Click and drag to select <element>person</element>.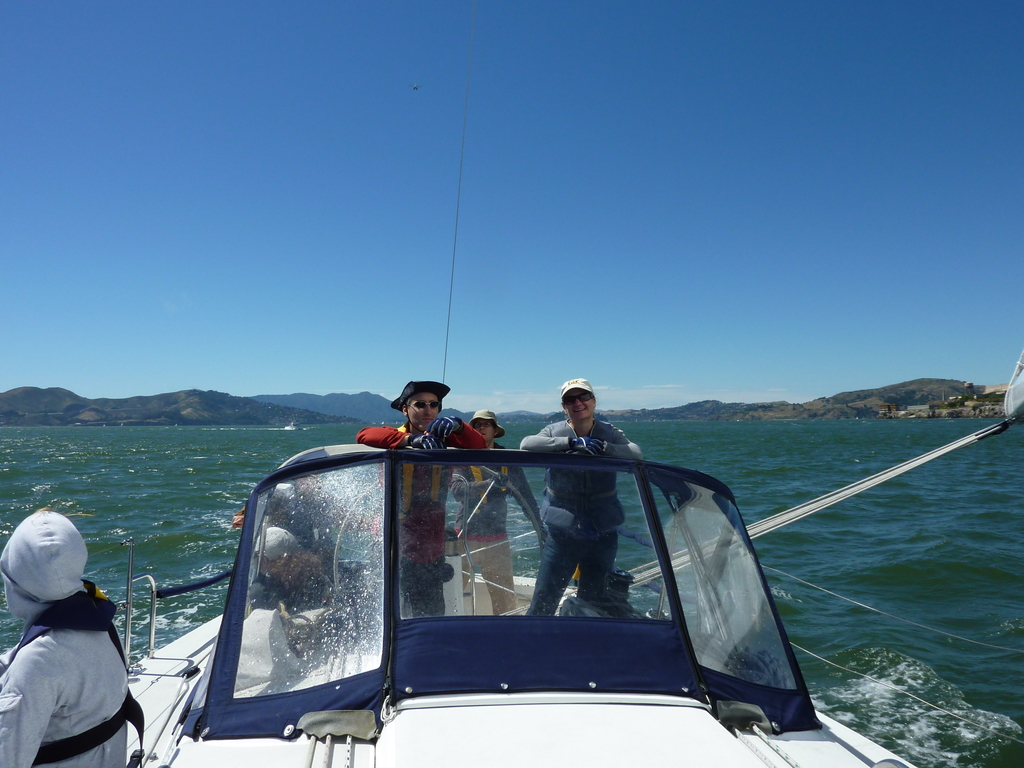
Selection: <bbox>15, 504, 131, 764</bbox>.
